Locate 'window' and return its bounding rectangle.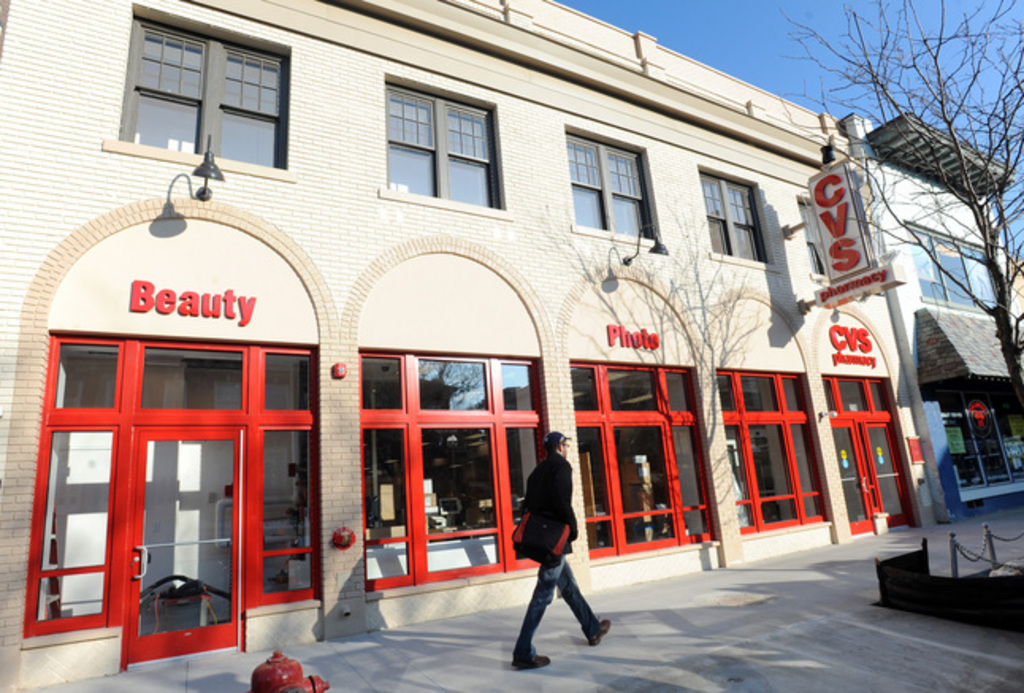
l=786, t=417, r=827, b=523.
